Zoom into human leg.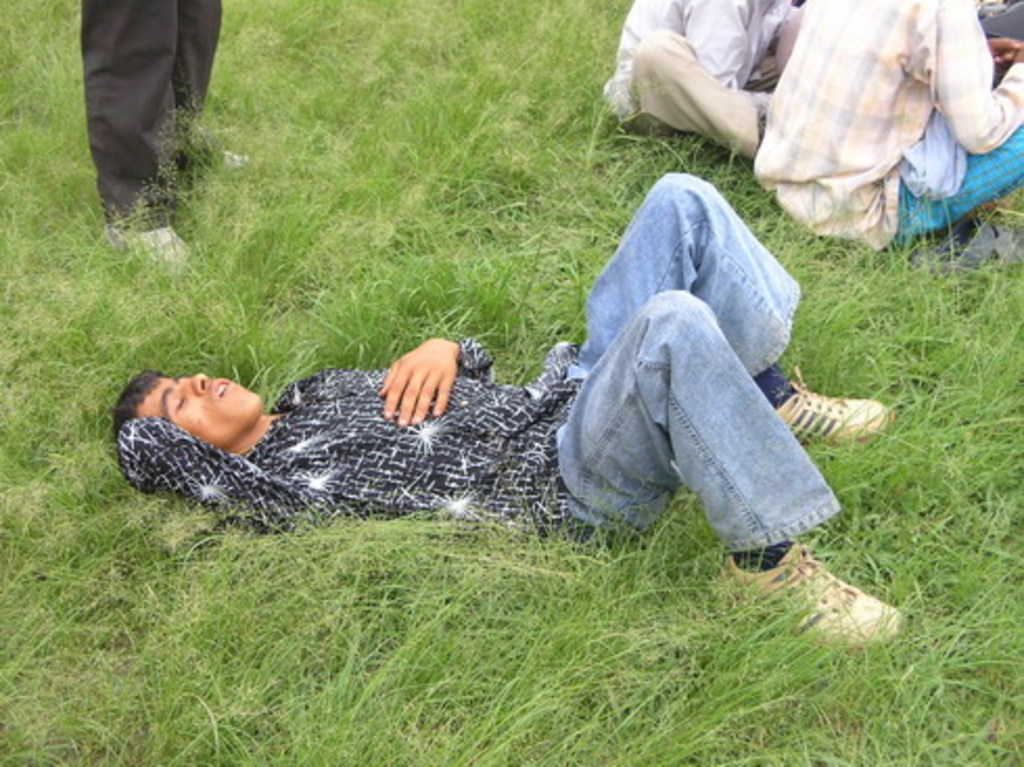
Zoom target: locate(562, 305, 917, 648).
